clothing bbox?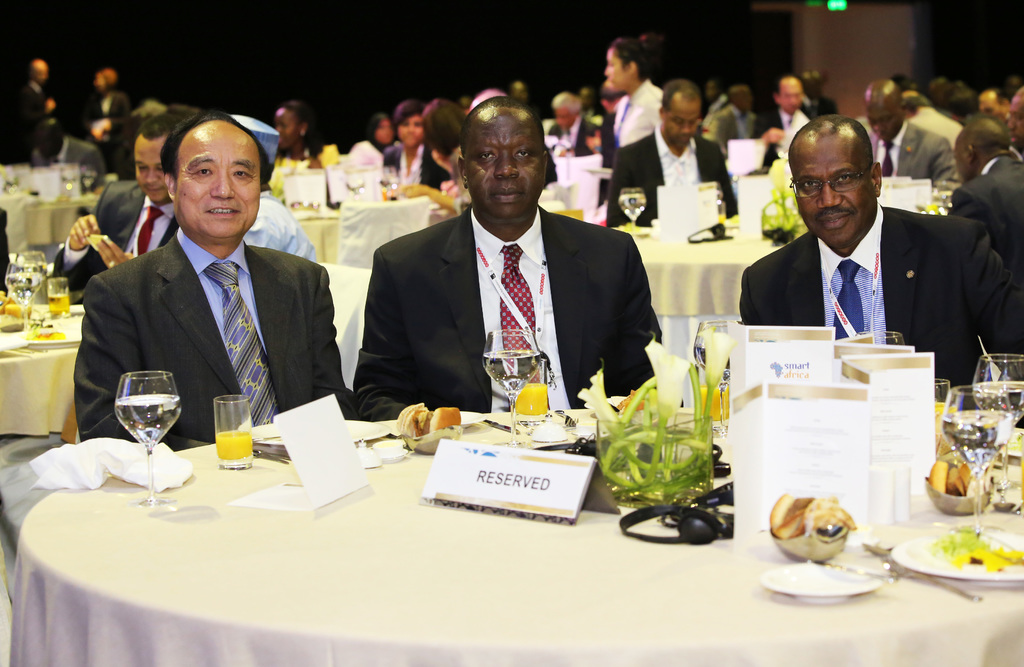
x1=367, y1=193, x2=653, y2=434
